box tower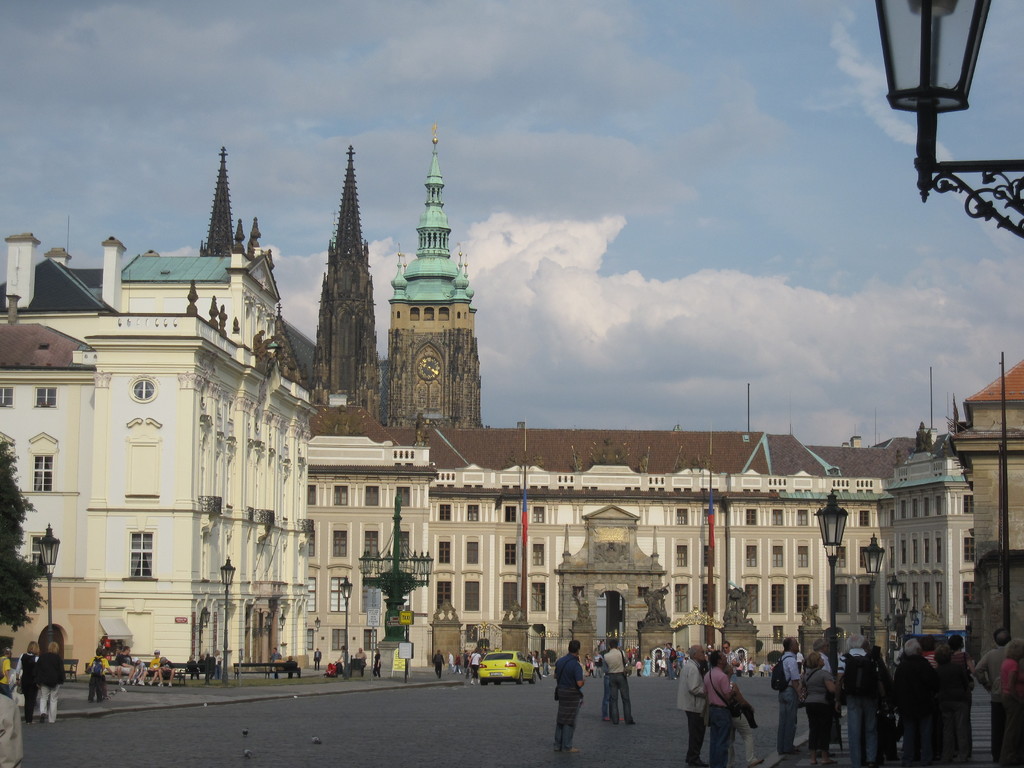
297/142/427/446
